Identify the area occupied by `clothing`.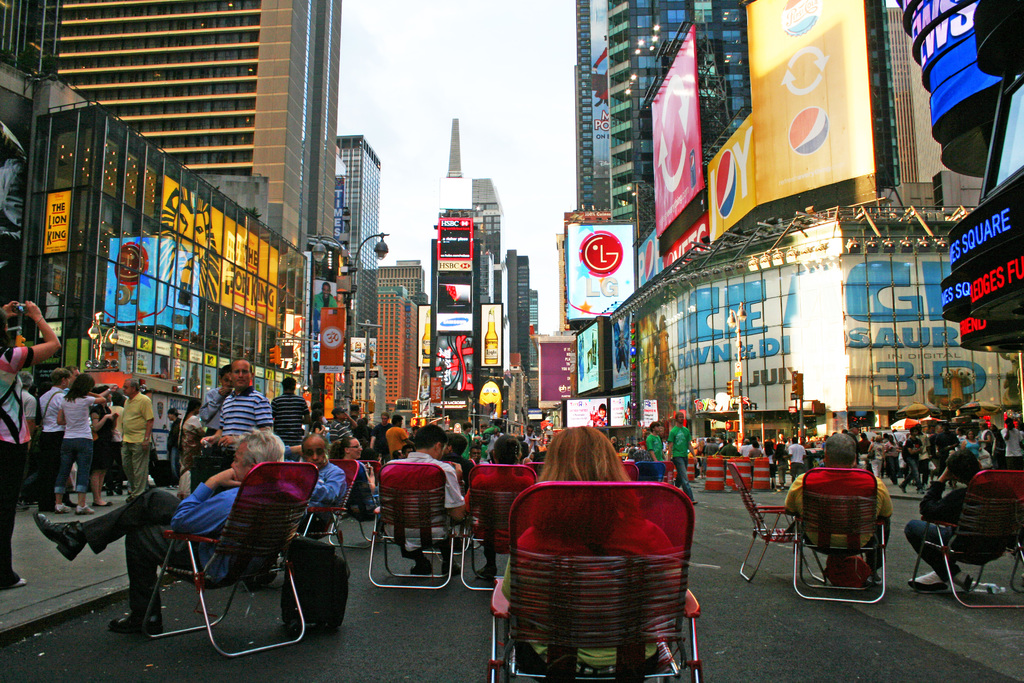
Area: bbox(479, 429, 490, 456).
